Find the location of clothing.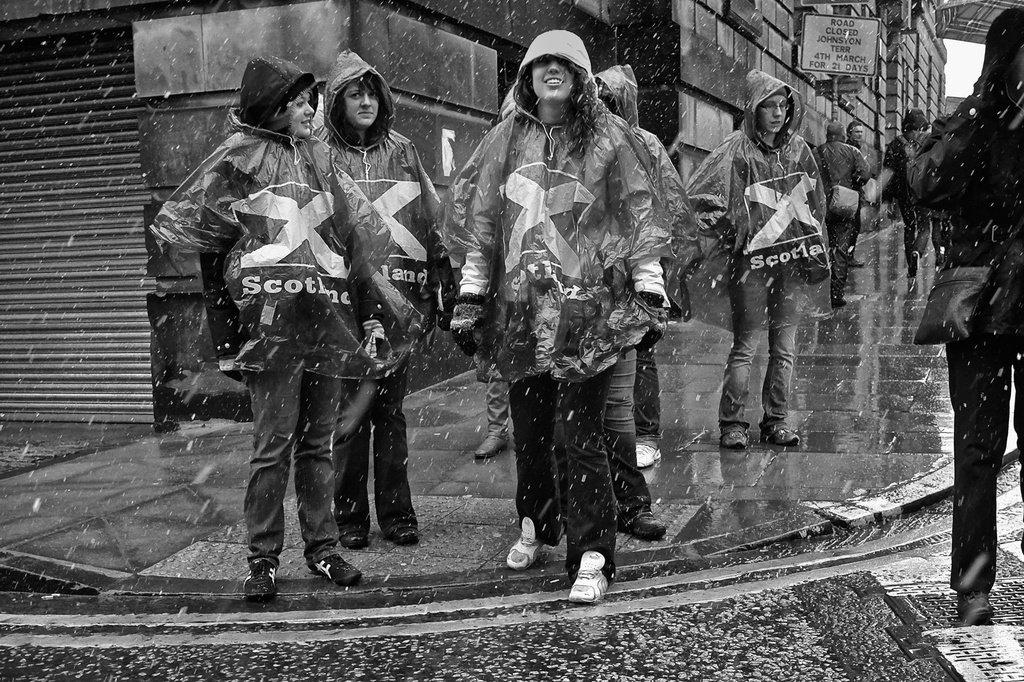
Location: 314:126:465:526.
